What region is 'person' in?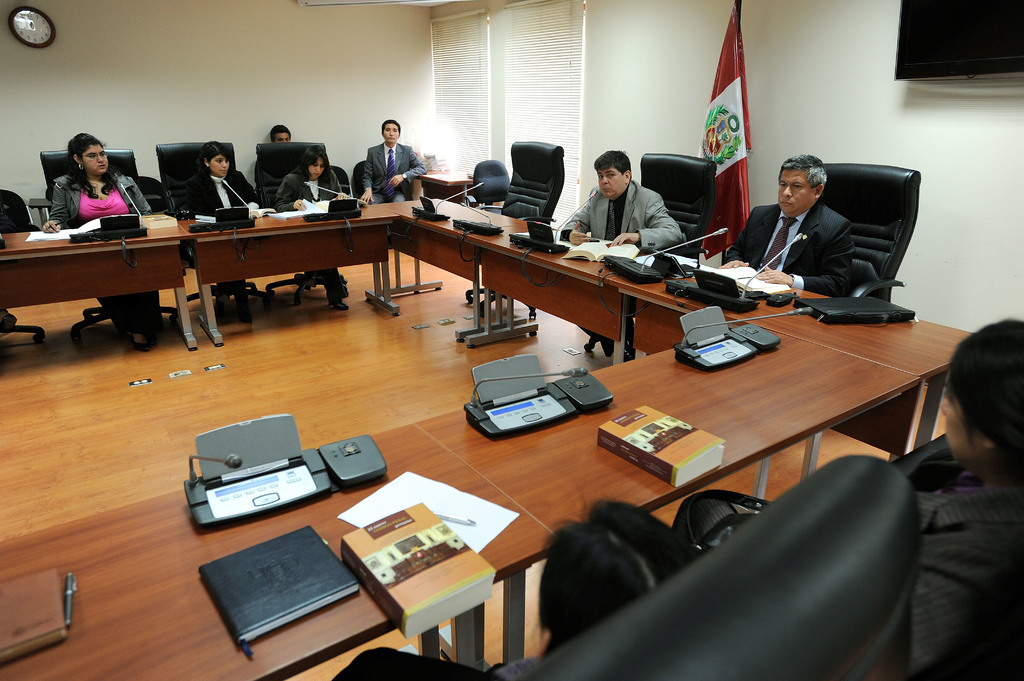
{"left": 0, "top": 206, "right": 18, "bottom": 333}.
